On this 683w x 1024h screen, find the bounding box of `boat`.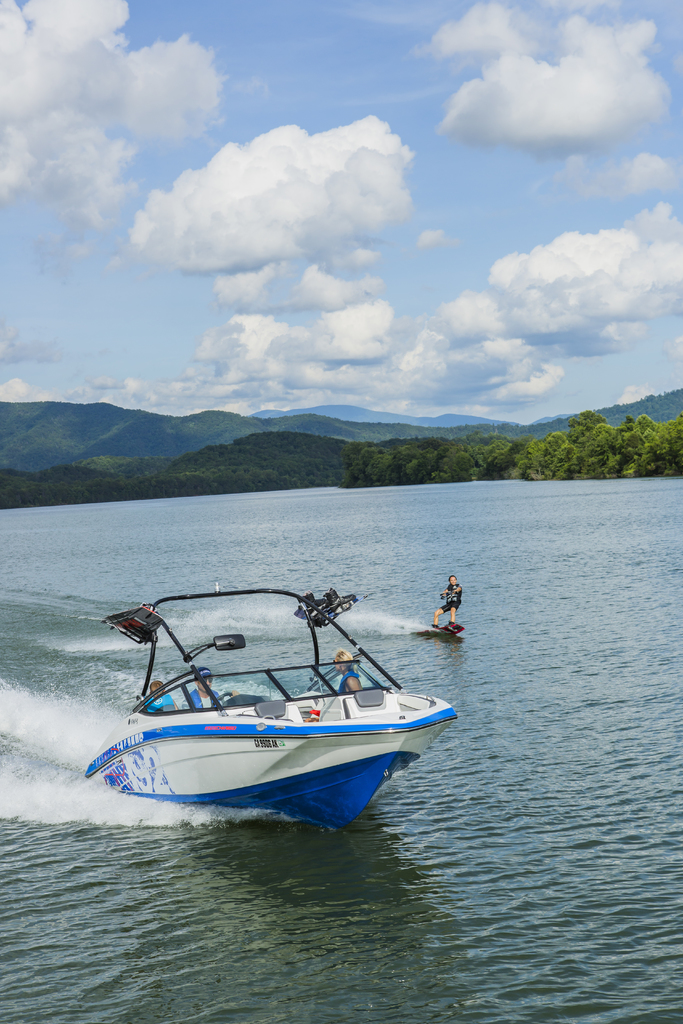
Bounding box: bbox(59, 581, 473, 837).
